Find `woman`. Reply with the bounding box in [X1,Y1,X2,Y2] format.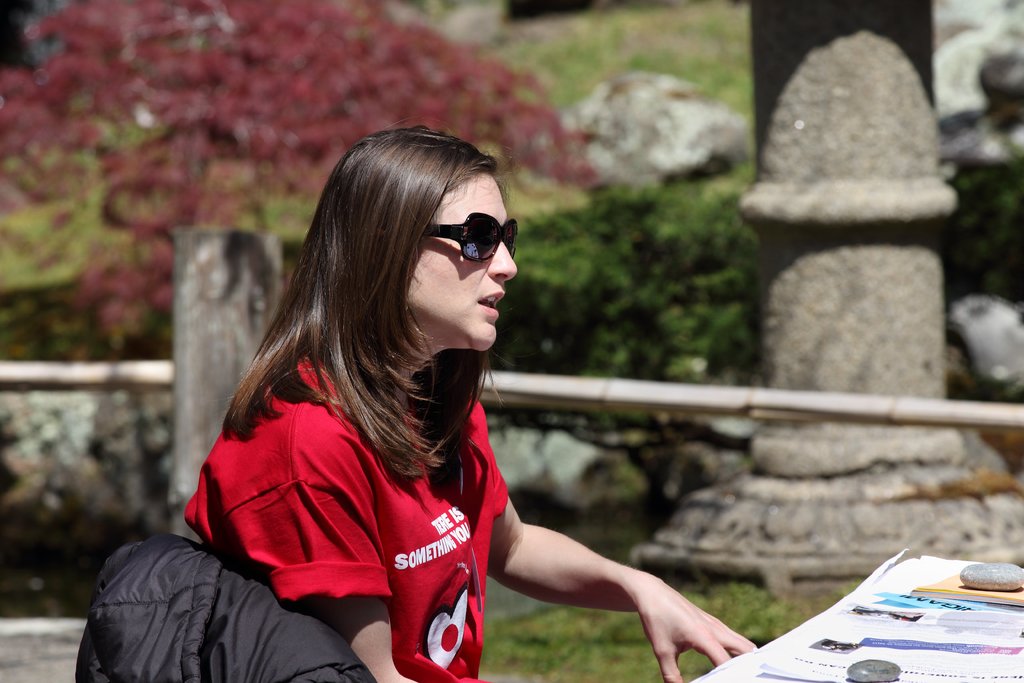
[176,120,760,682].
